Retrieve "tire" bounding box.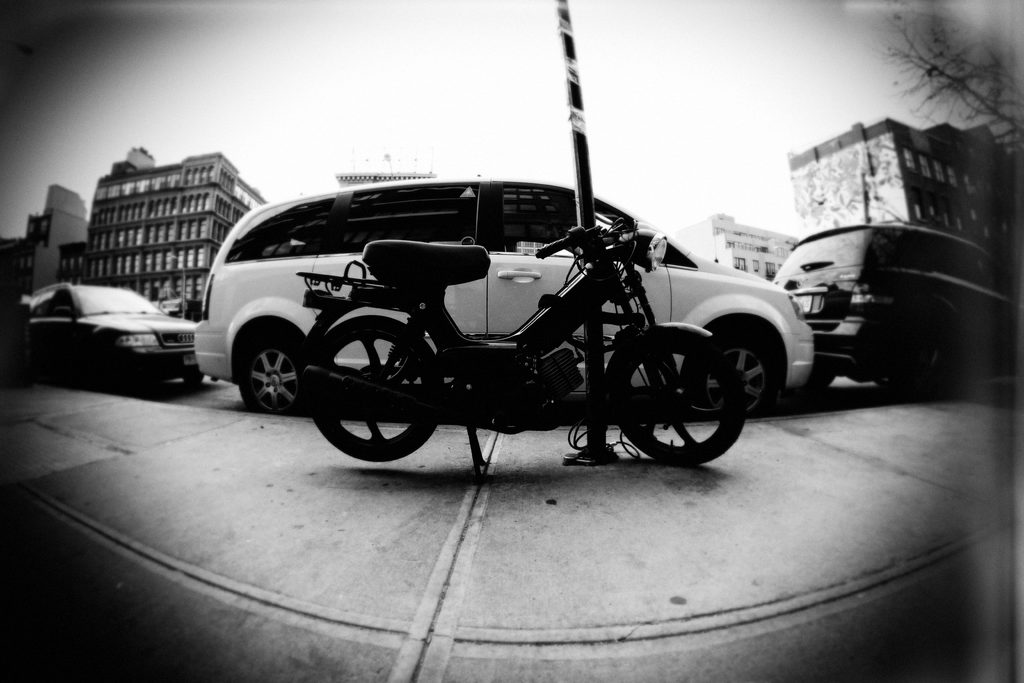
Bounding box: 596,323,751,464.
